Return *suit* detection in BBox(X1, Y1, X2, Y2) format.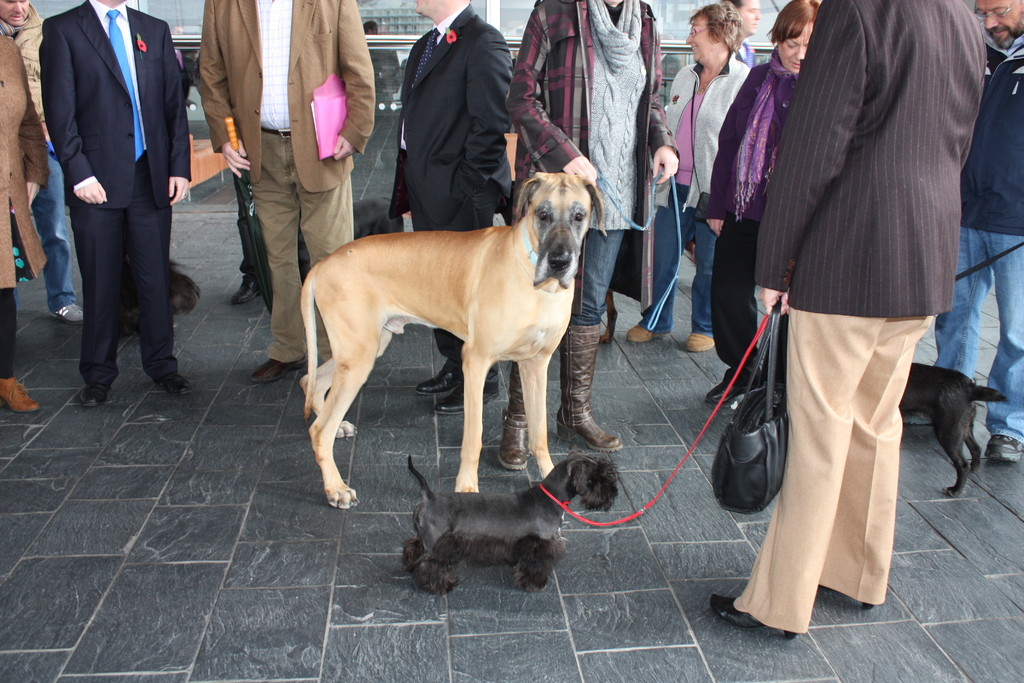
BBox(387, 5, 513, 394).
